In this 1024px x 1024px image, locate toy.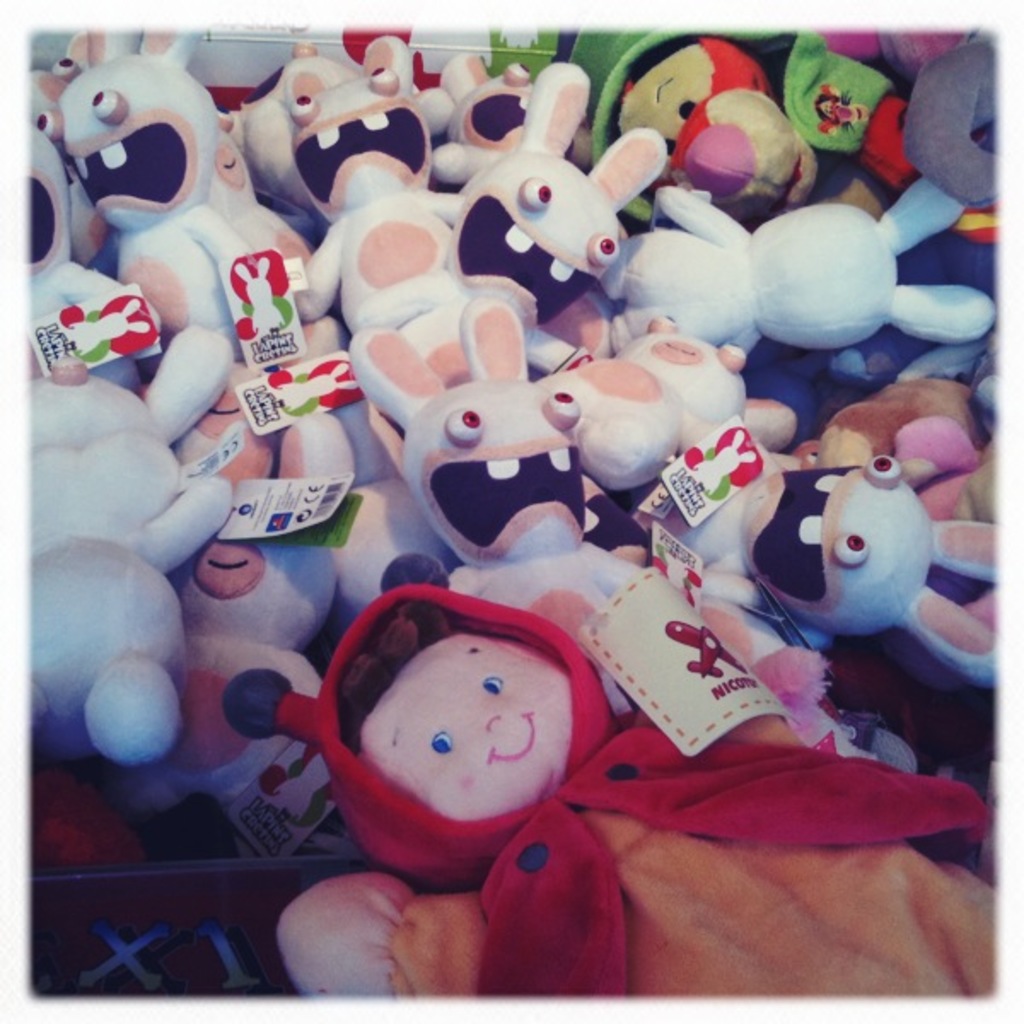
Bounding box: region(428, 53, 579, 186).
